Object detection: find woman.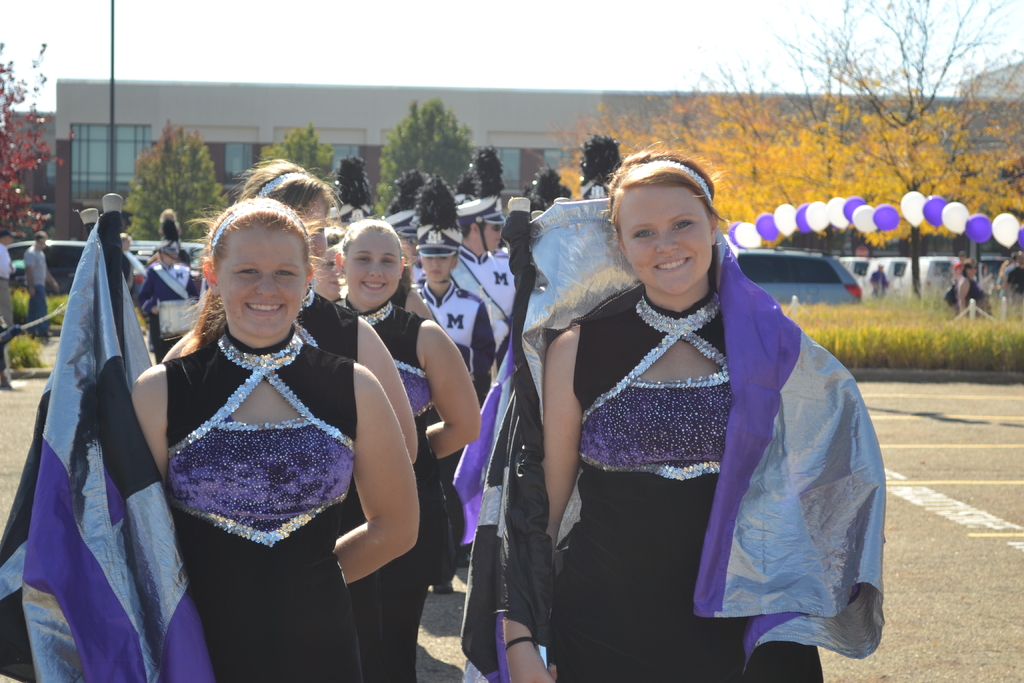
[left=154, top=152, right=425, bottom=682].
